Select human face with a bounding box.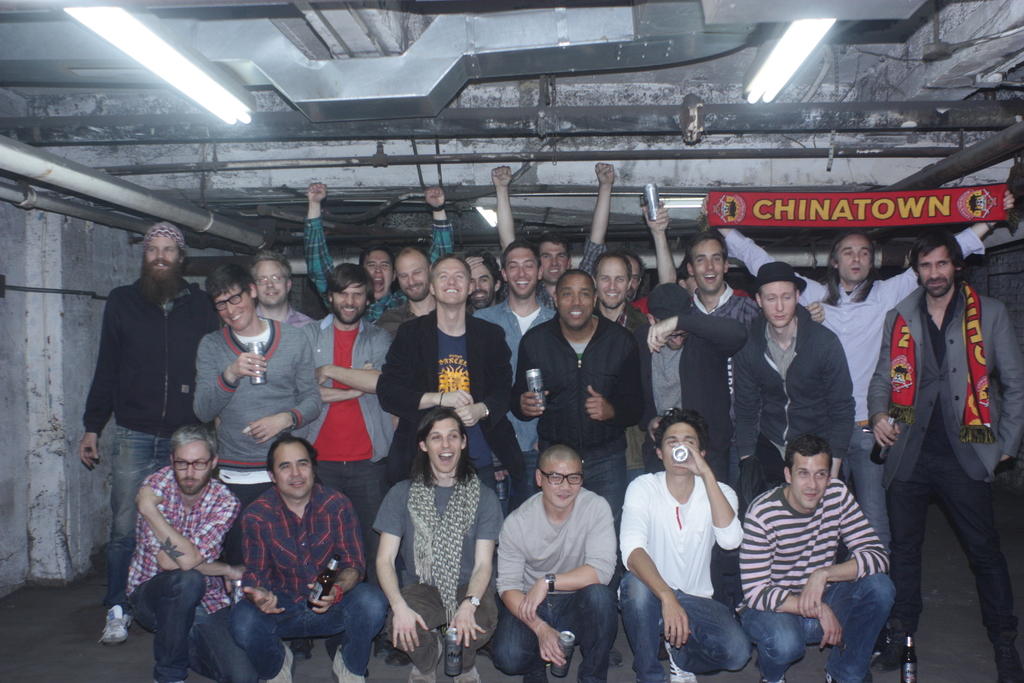
<box>429,420,466,471</box>.
